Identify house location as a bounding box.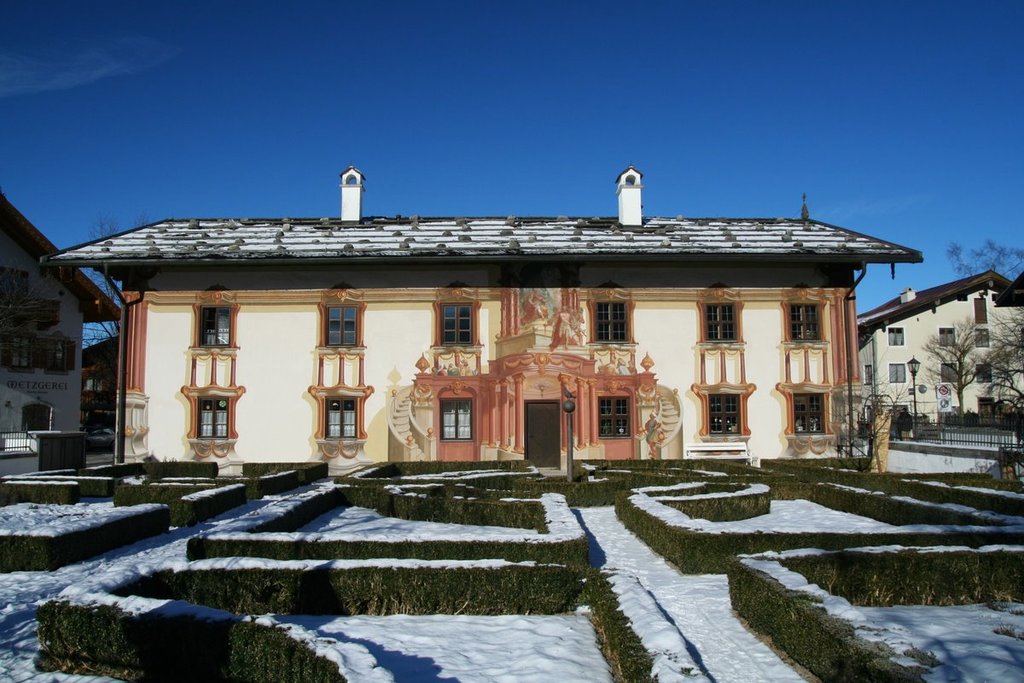
bbox=[845, 260, 1023, 421].
